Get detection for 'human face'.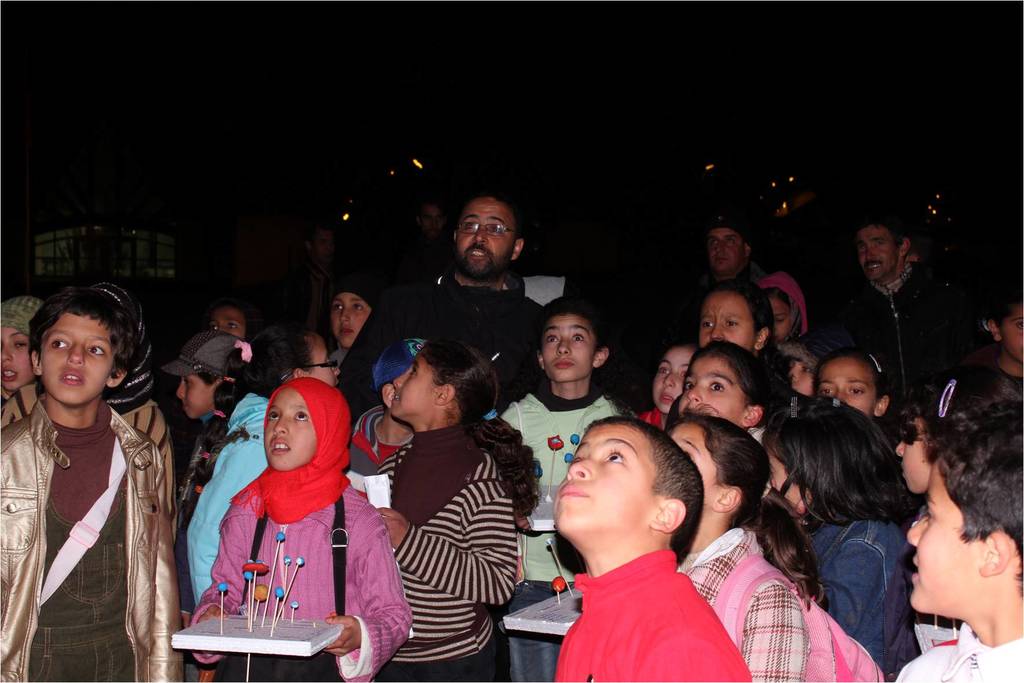
Detection: box(860, 233, 891, 268).
